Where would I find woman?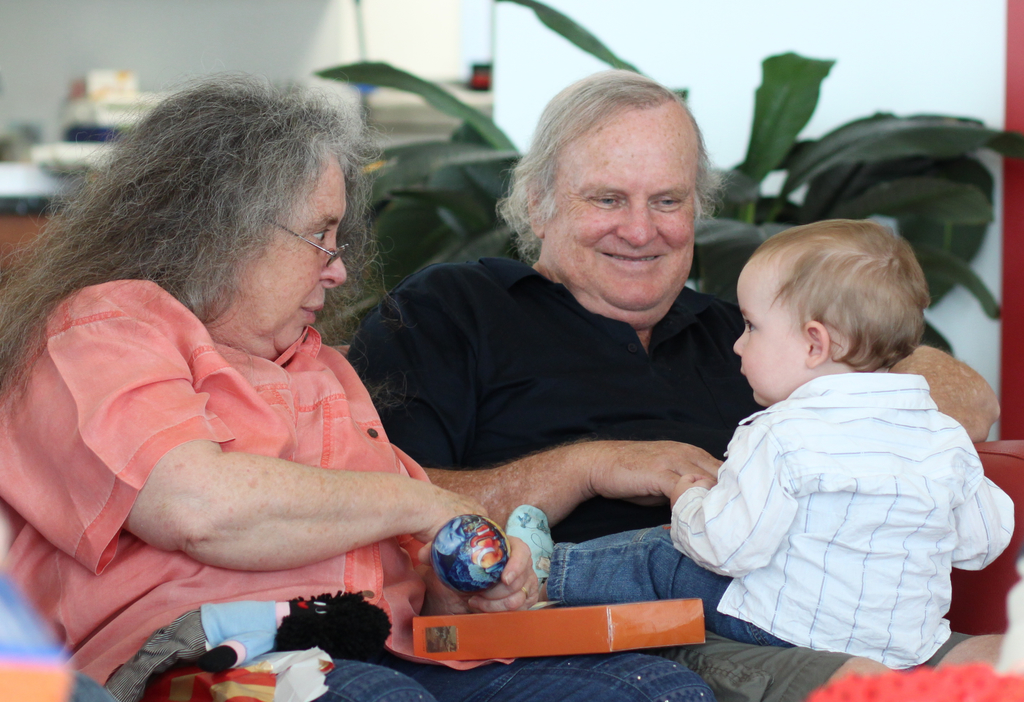
At crop(0, 70, 716, 701).
